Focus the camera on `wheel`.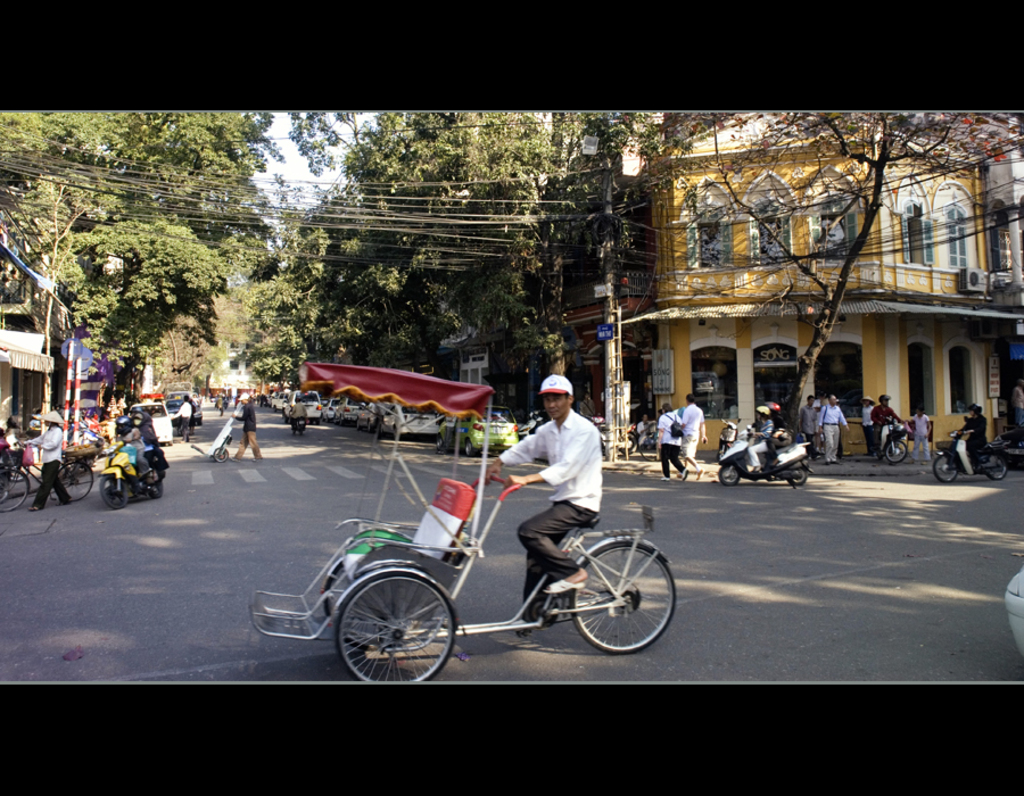
Focus region: select_region(466, 442, 474, 456).
